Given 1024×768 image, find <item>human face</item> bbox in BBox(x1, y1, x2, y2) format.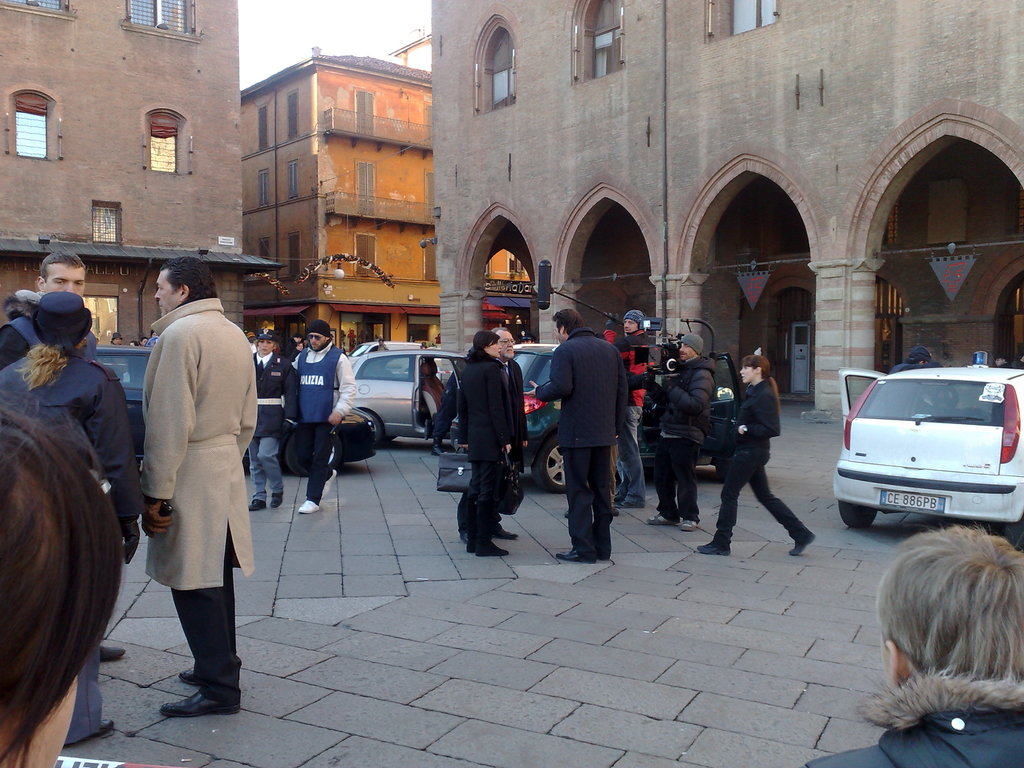
BBox(497, 331, 515, 360).
